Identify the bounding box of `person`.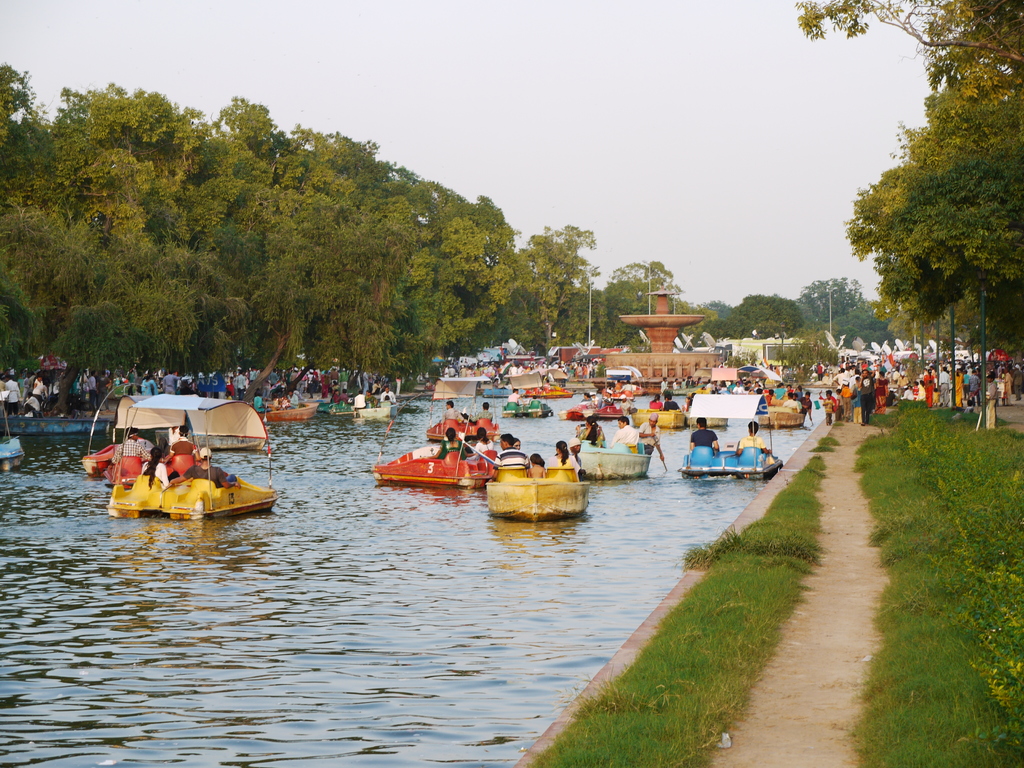
Rect(253, 387, 268, 422).
